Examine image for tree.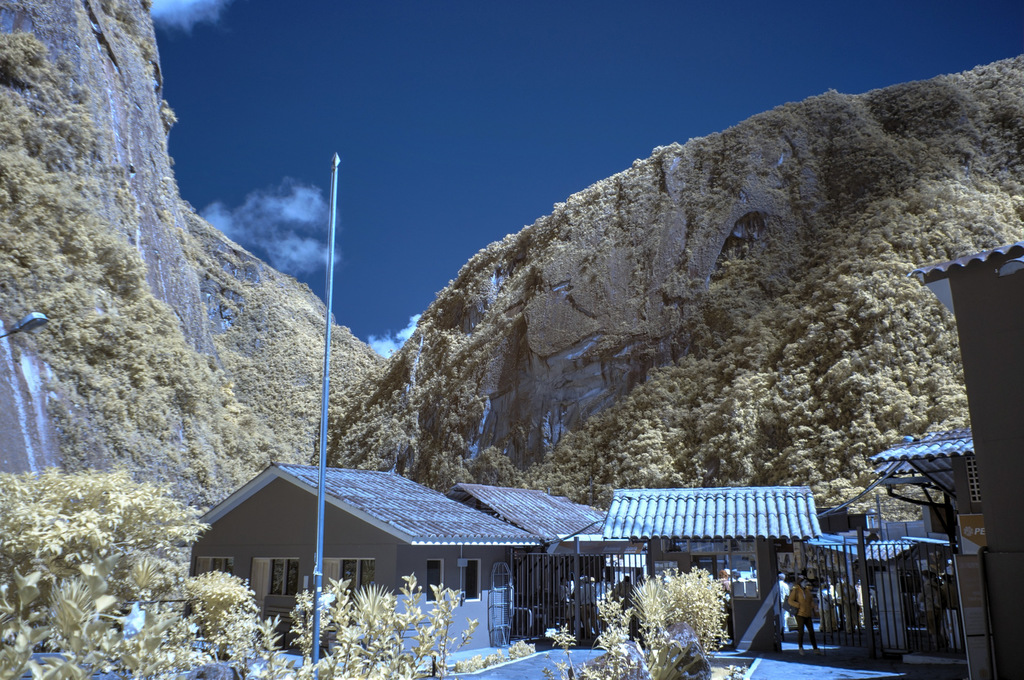
Examination result: (612, 578, 756, 661).
